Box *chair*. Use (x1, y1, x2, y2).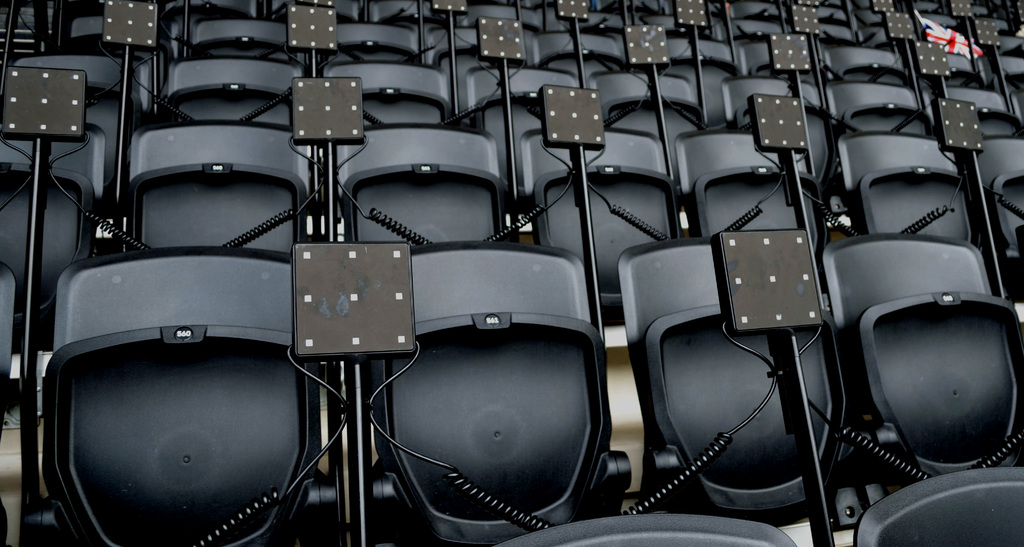
(413, 22, 520, 69).
